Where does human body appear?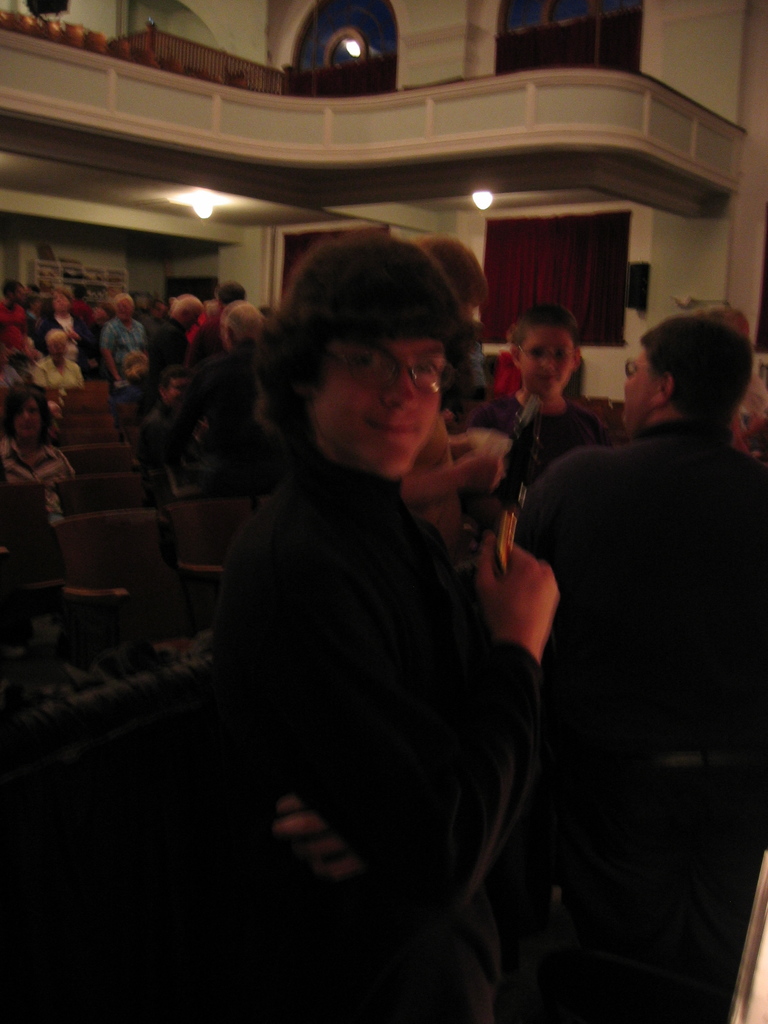
Appears at [left=0, top=385, right=79, bottom=525].
